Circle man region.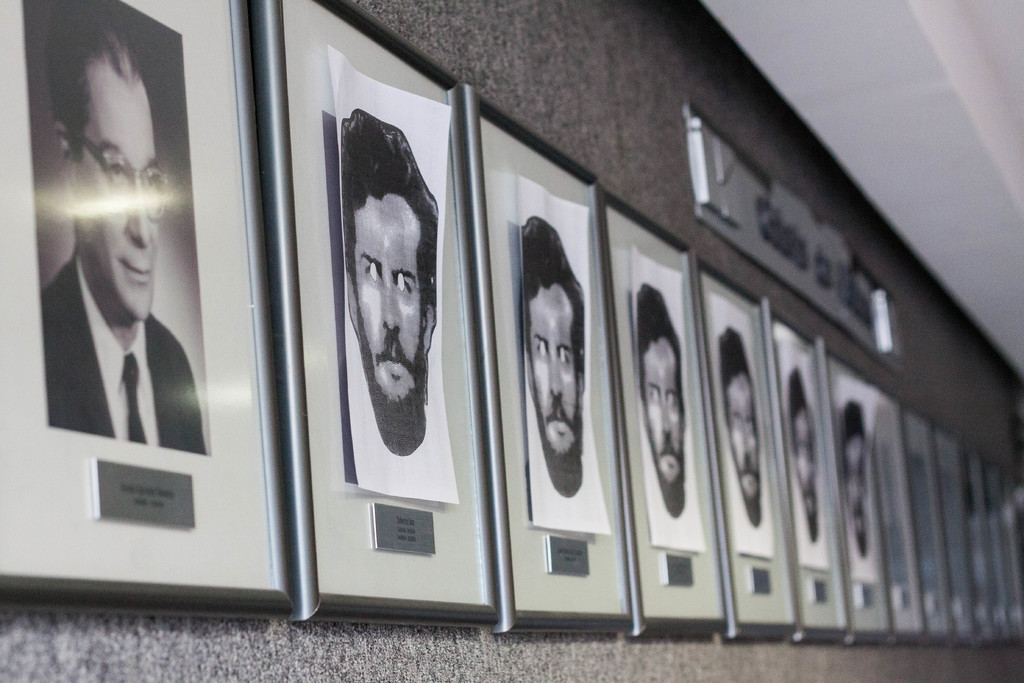
Region: locate(835, 386, 876, 559).
